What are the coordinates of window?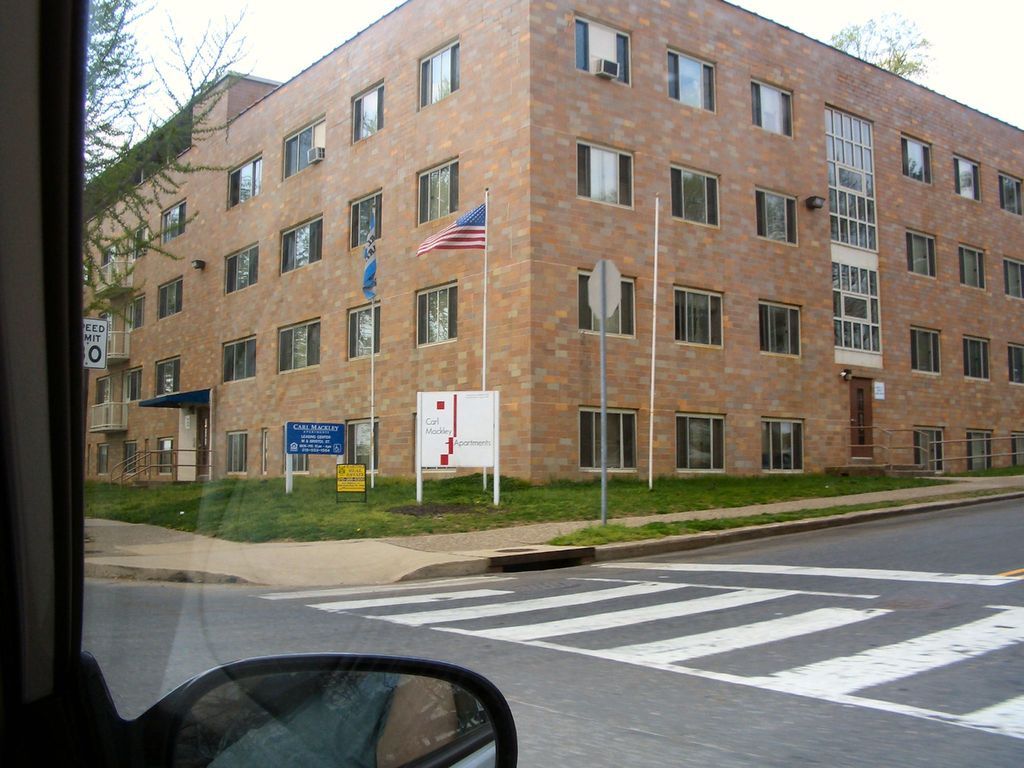
bbox(993, 176, 1023, 210).
